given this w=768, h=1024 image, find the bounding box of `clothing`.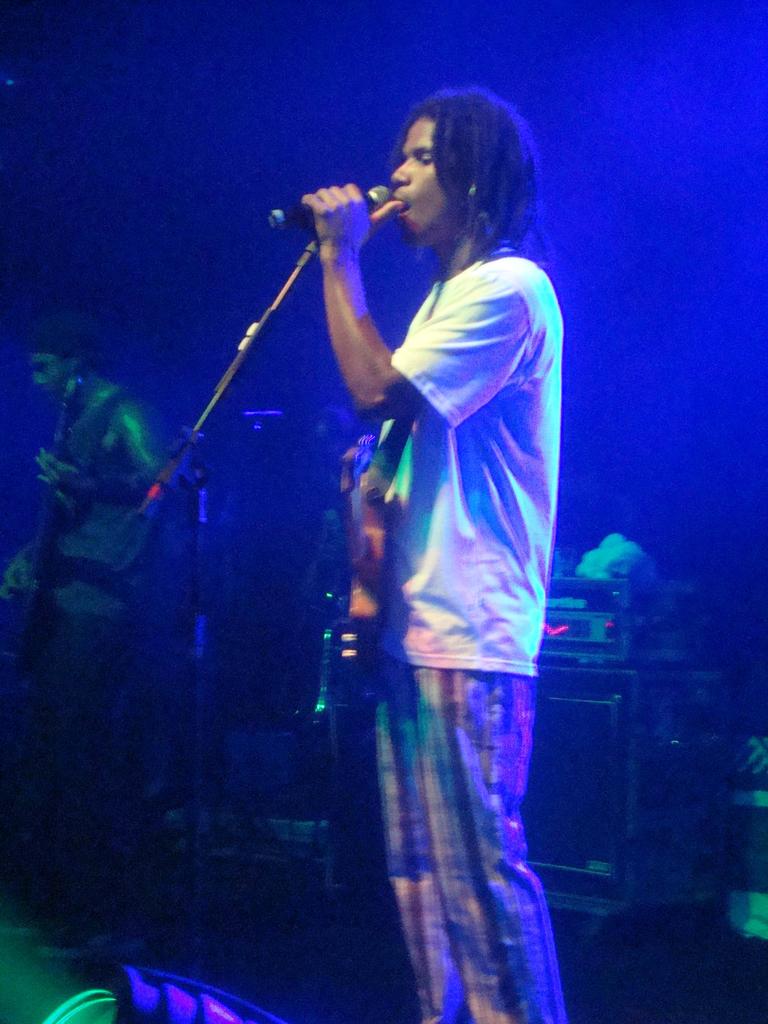
<bbox>310, 224, 586, 1023</bbox>.
